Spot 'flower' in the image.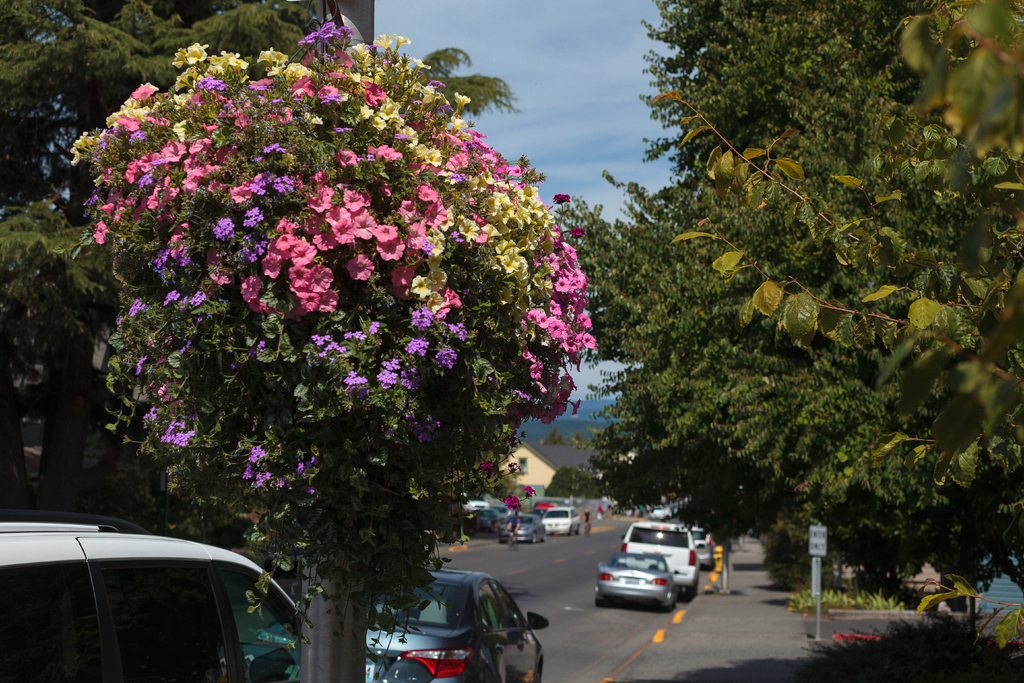
'flower' found at [left=551, top=275, right=570, bottom=293].
